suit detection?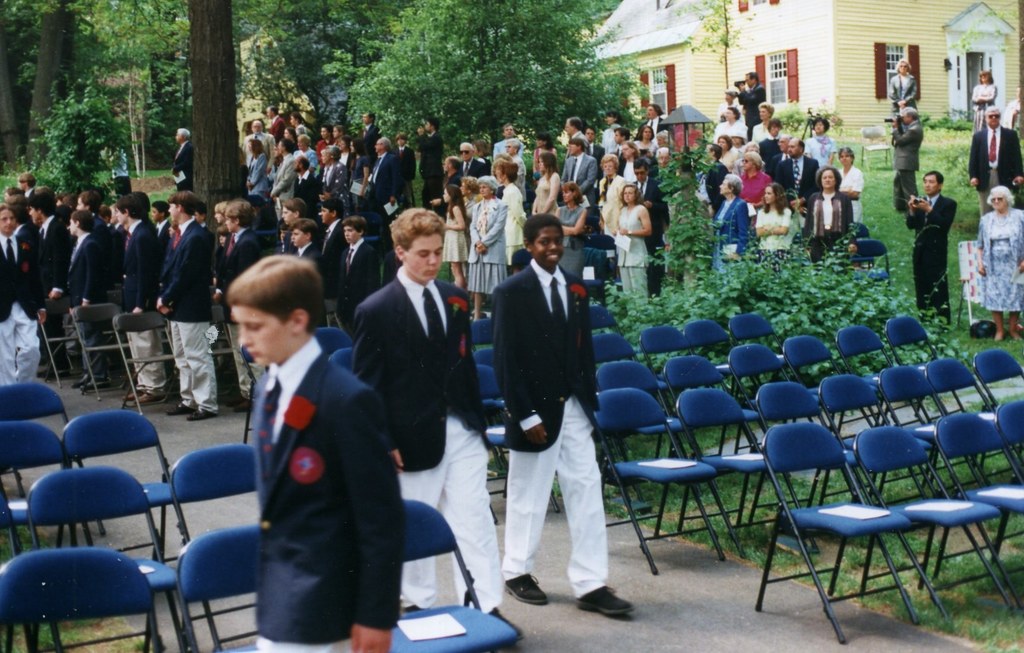
155/221/169/318
